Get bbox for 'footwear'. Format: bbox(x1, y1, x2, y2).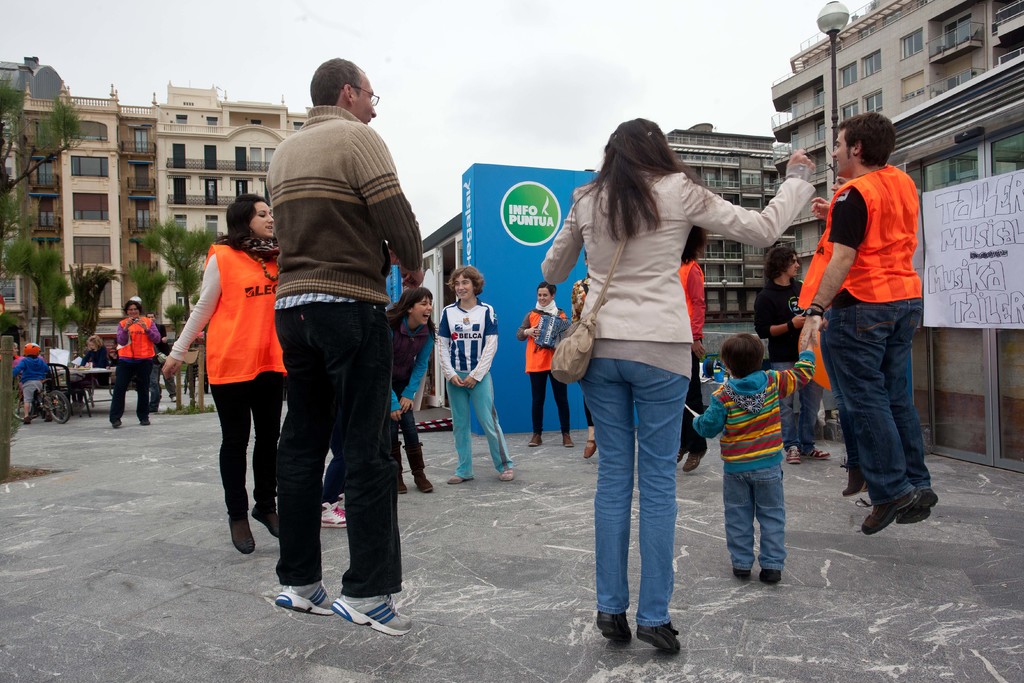
bbox(894, 491, 948, 525).
